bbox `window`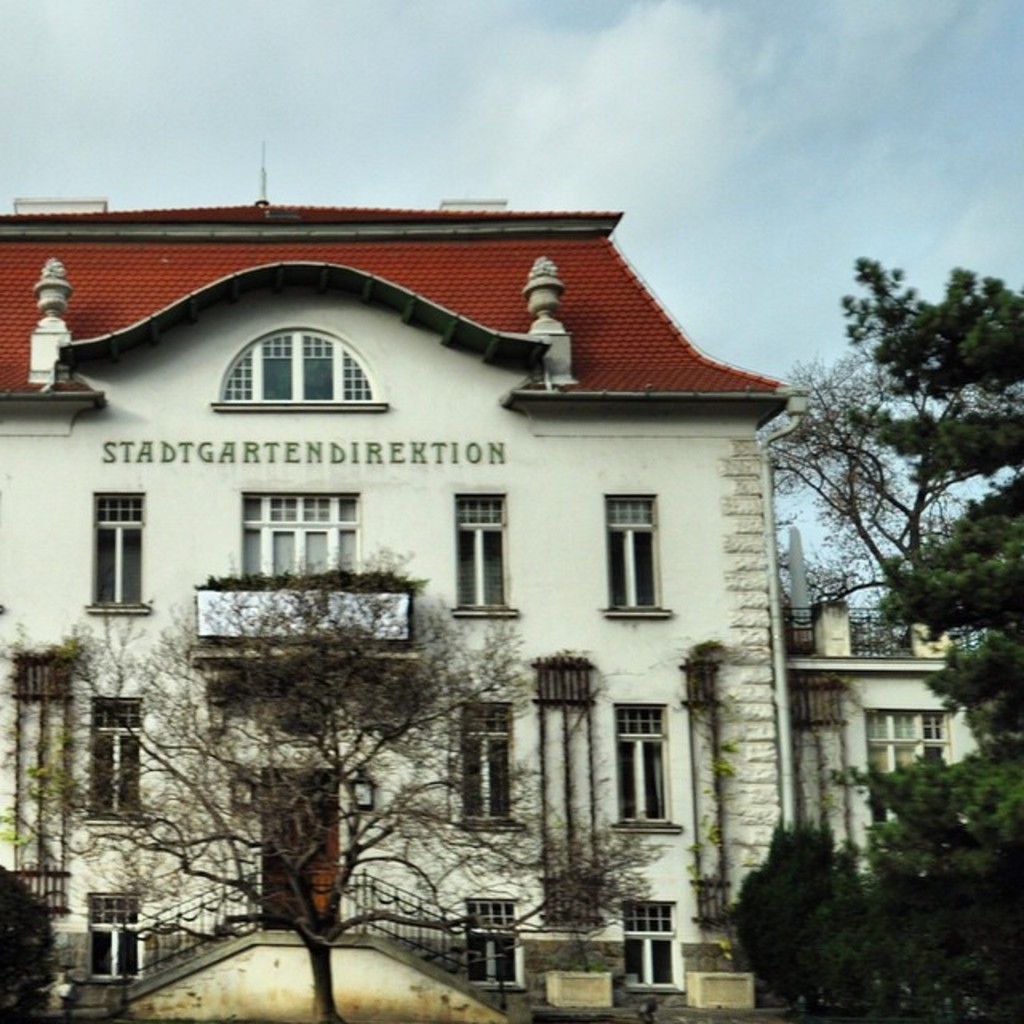
bbox=[85, 490, 152, 613]
